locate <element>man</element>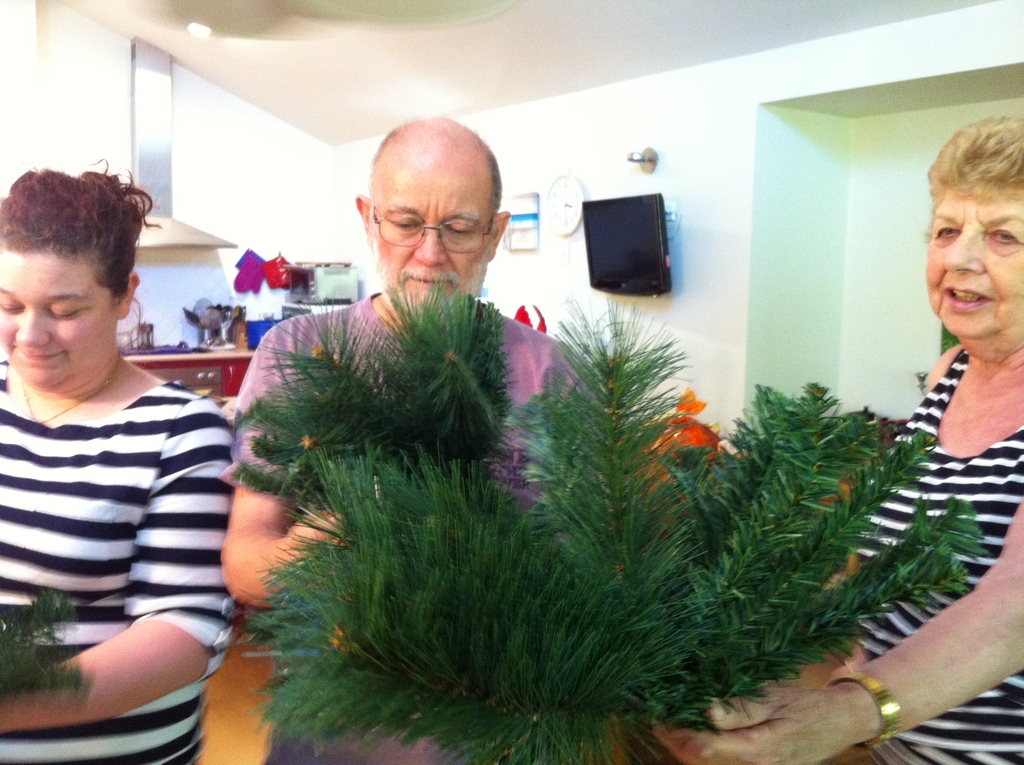
crop(218, 113, 627, 764)
